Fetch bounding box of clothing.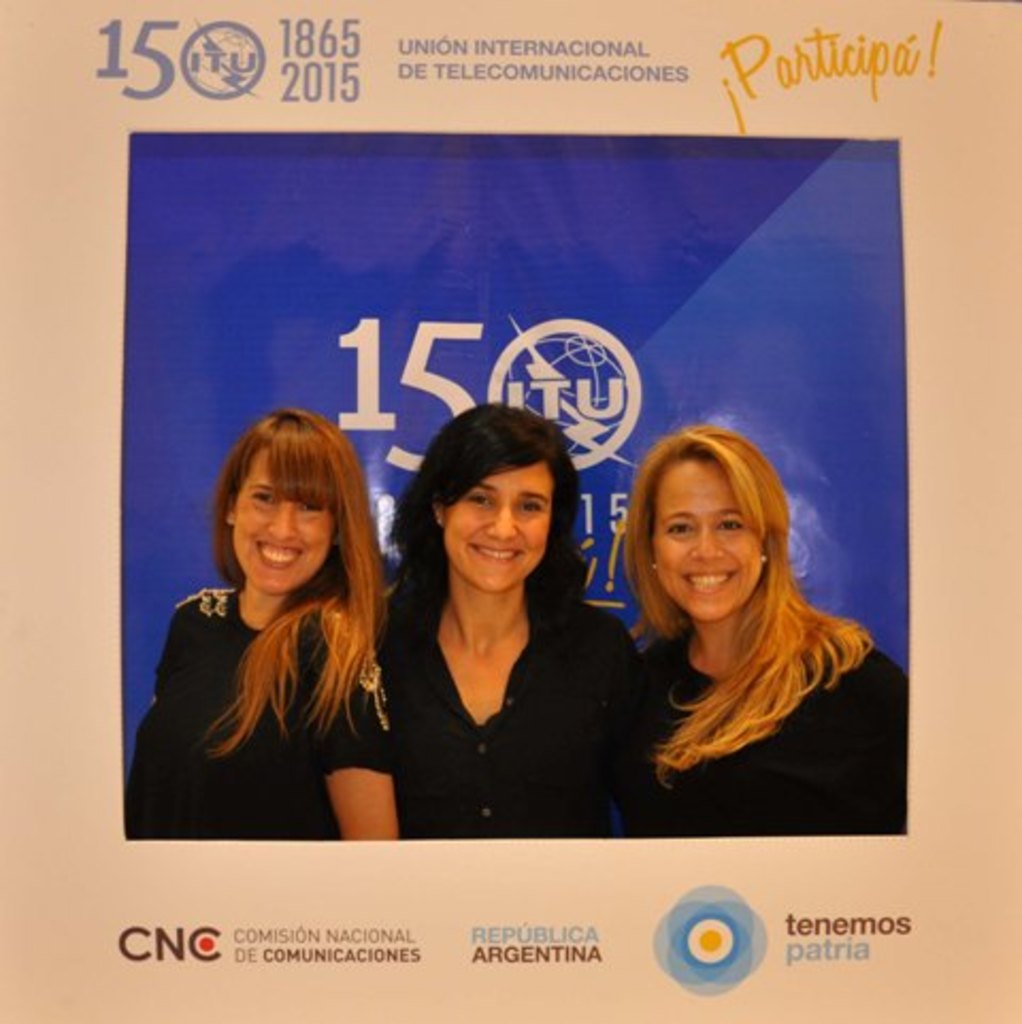
Bbox: x1=583 y1=562 x2=892 y2=815.
